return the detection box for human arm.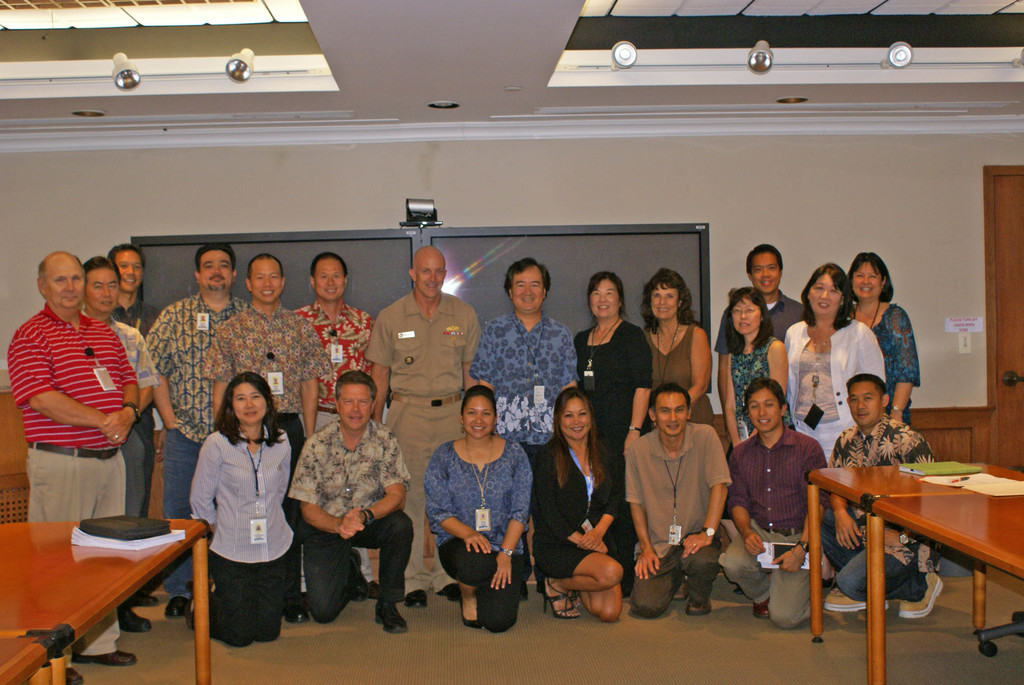
detection(556, 330, 579, 395).
